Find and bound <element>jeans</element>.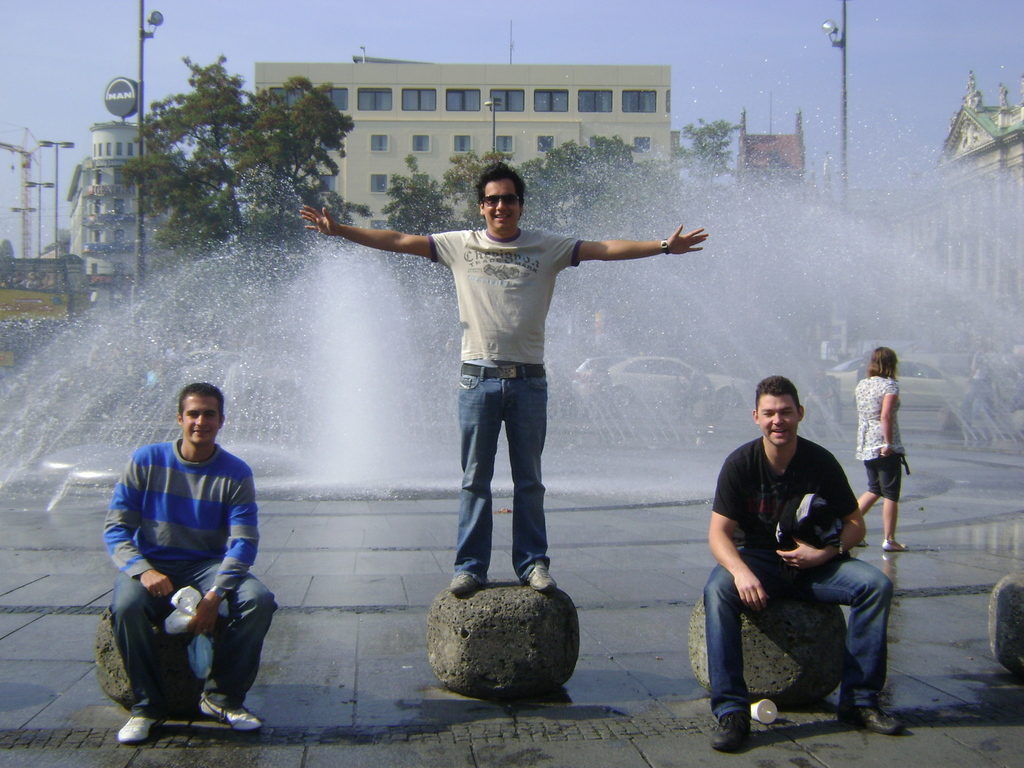
Bound: [106, 558, 278, 703].
